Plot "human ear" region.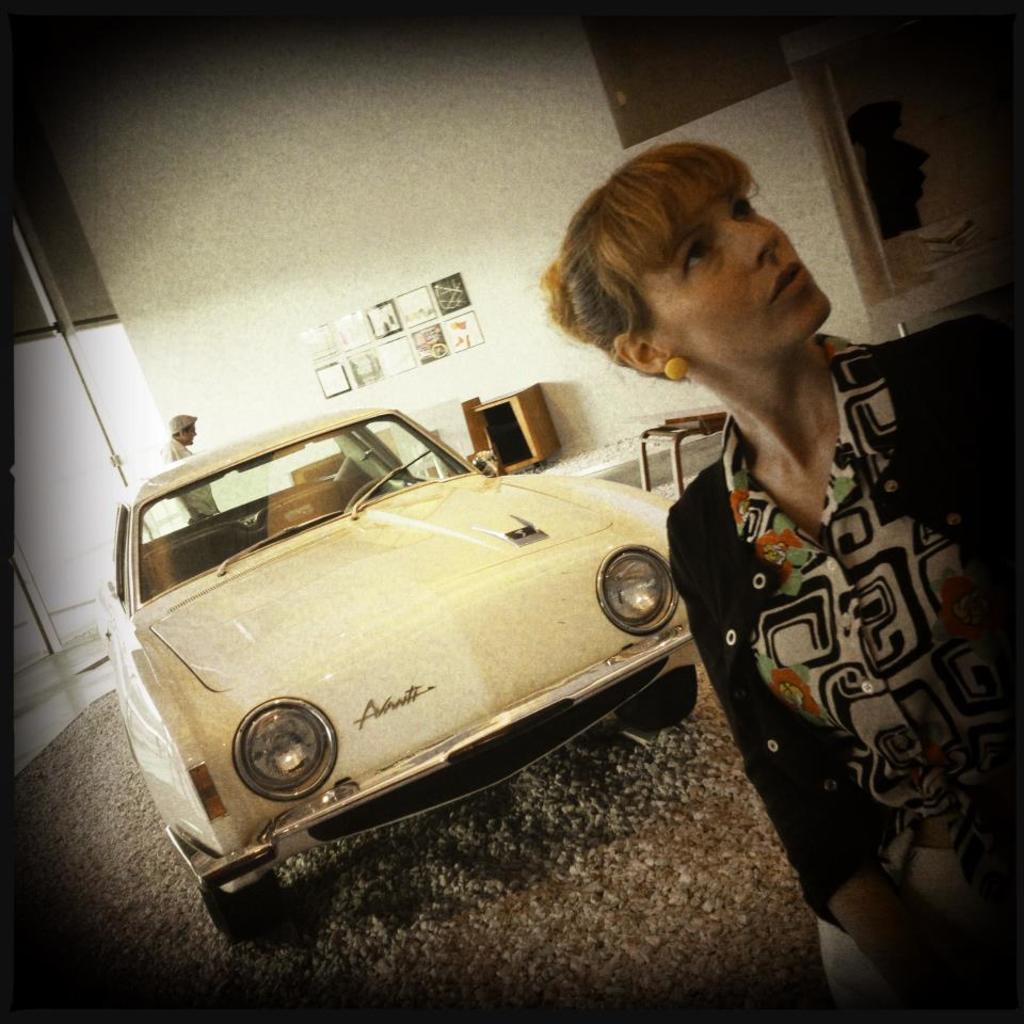
Plotted at (612,332,677,375).
